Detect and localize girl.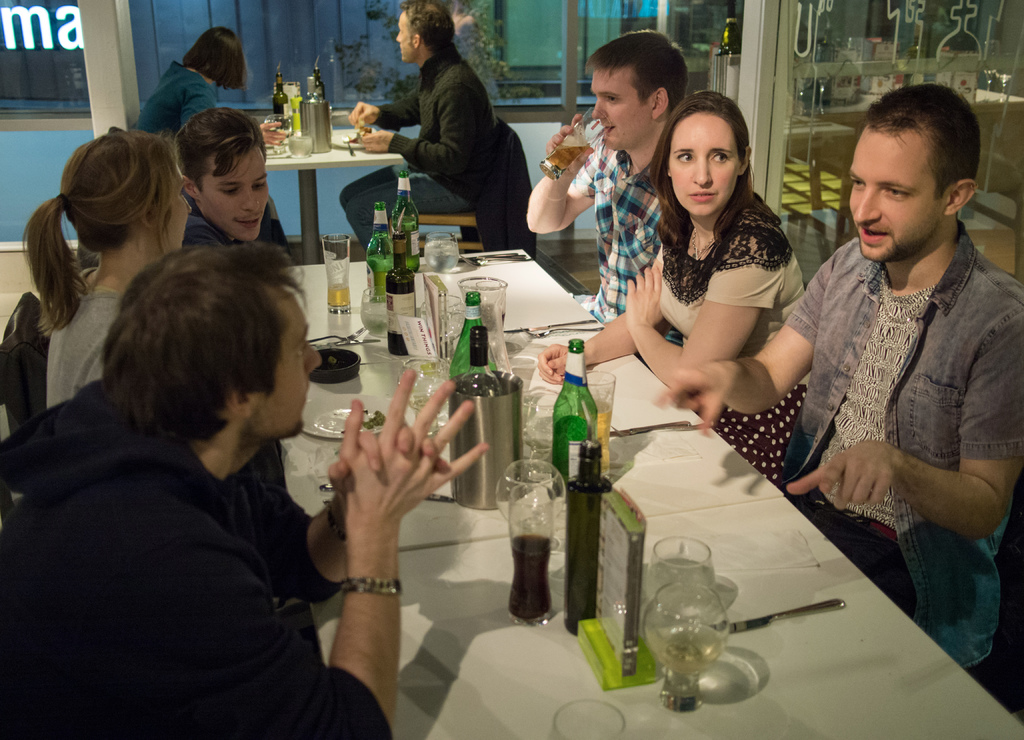
Localized at x1=134, y1=24, x2=248, y2=124.
